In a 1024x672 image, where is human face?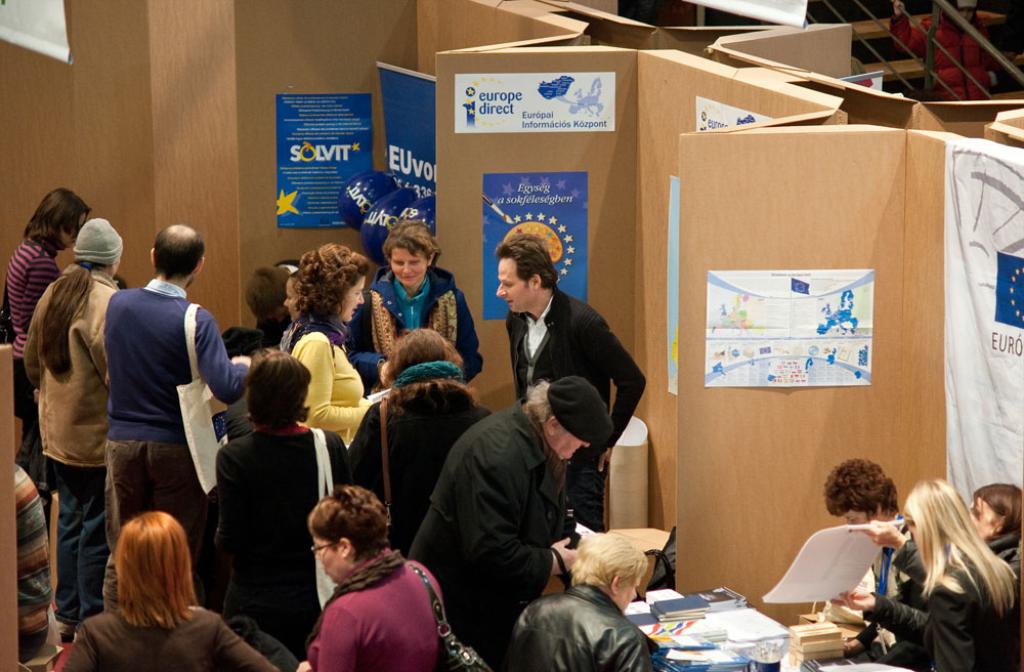
(x1=495, y1=255, x2=529, y2=311).
